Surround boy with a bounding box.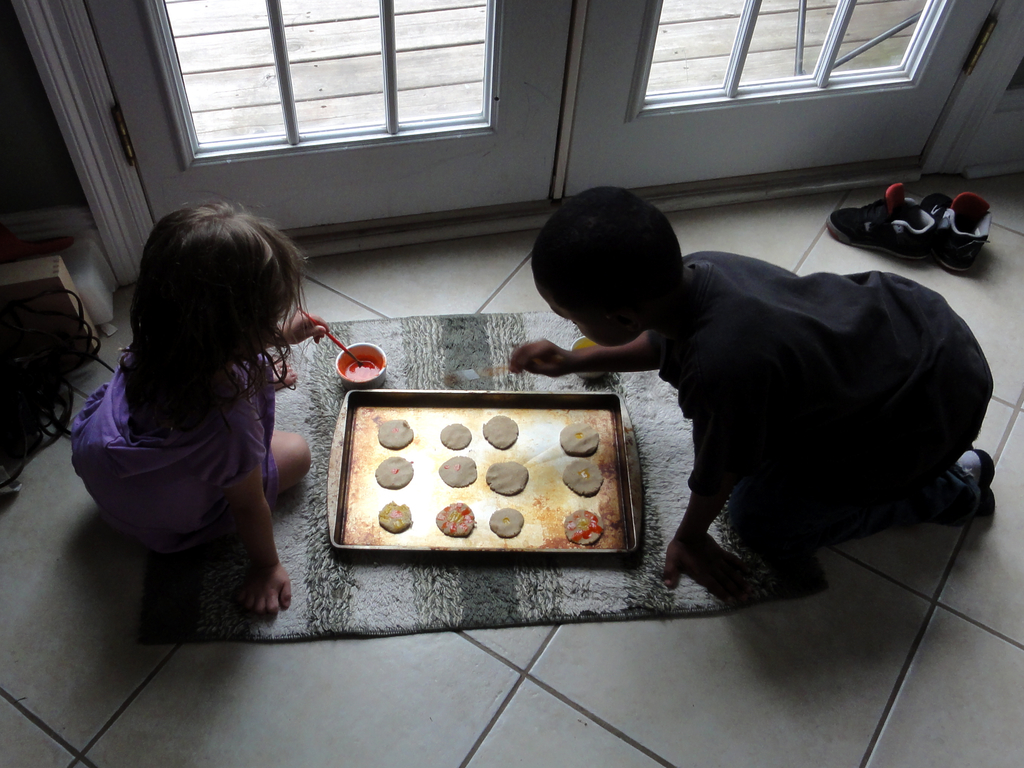
left=506, top=179, right=993, bottom=595.
